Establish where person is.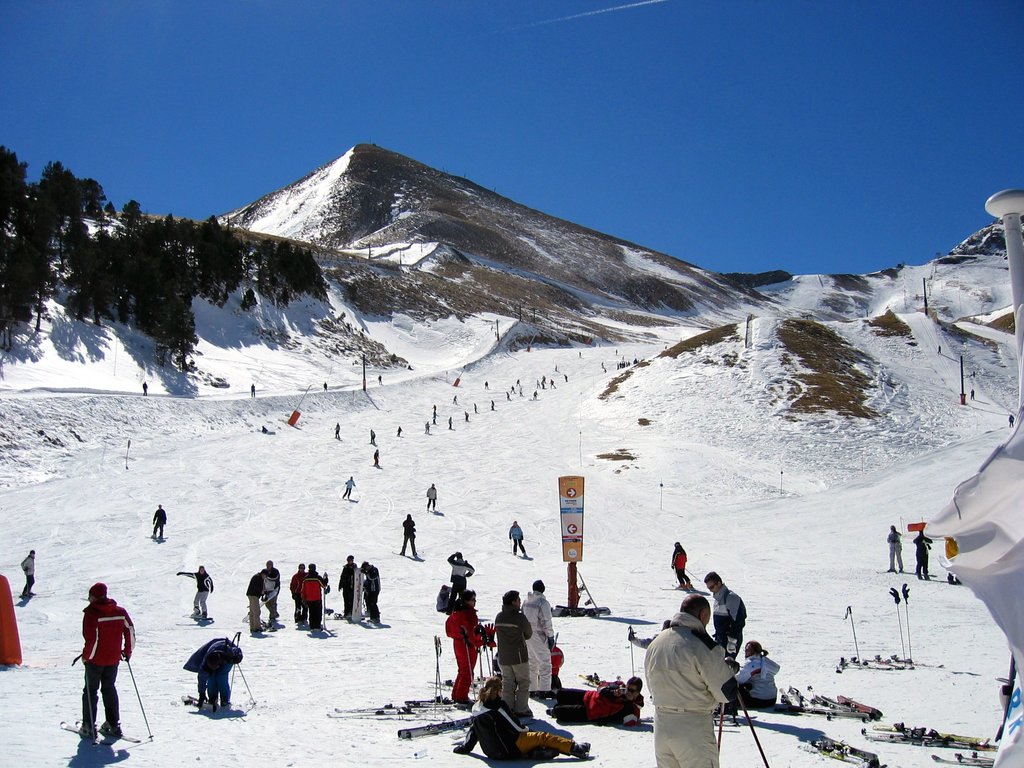
Established at crop(22, 547, 36, 598).
